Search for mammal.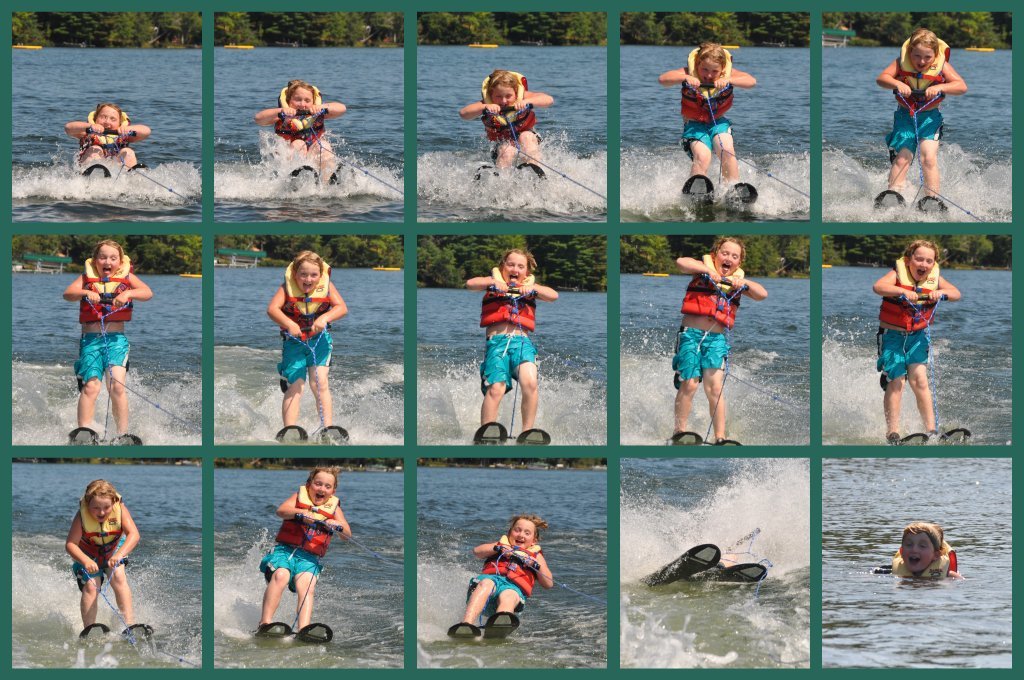
Found at left=263, top=78, right=347, bottom=184.
